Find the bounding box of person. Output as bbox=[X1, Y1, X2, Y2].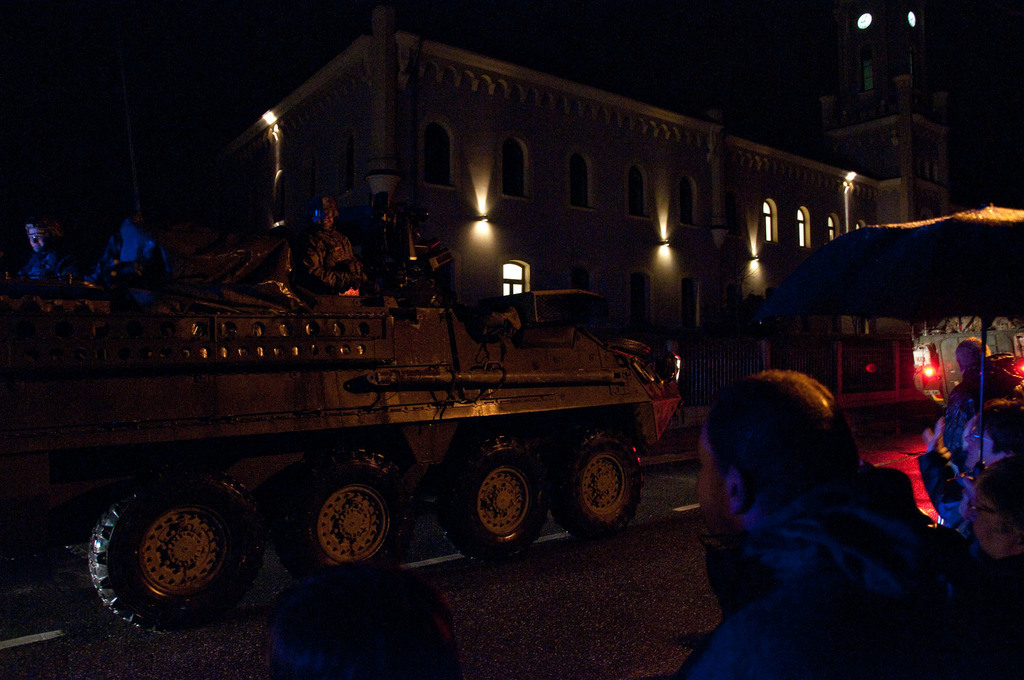
bbox=[9, 211, 72, 291].
